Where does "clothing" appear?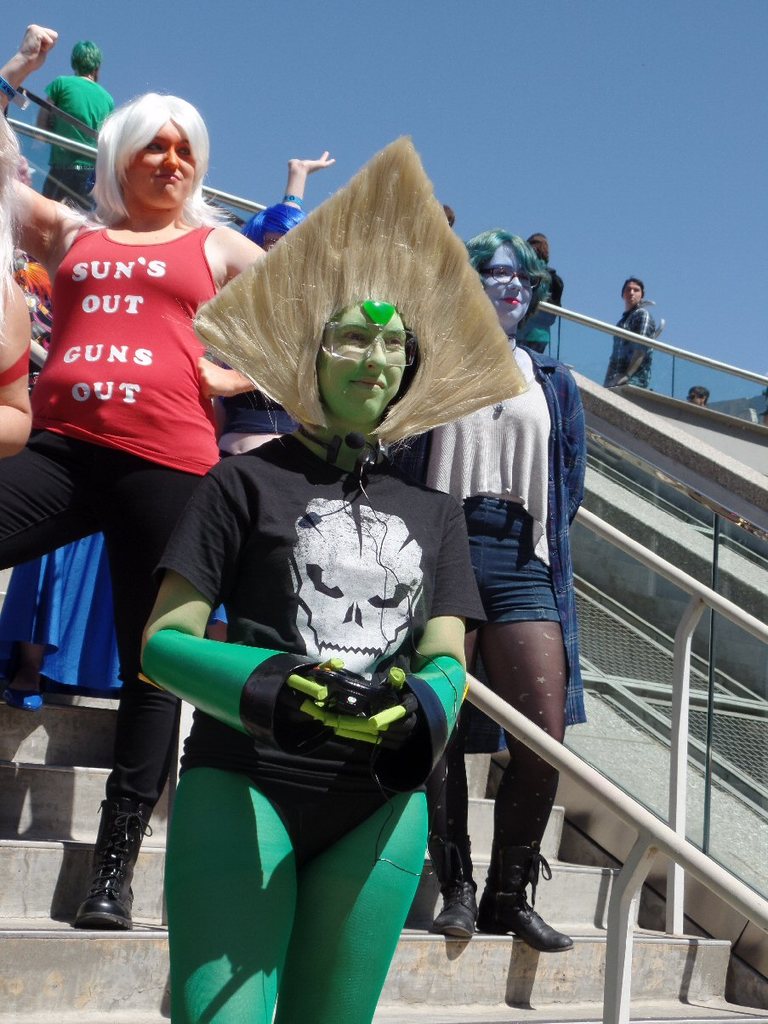
Appears at region(510, 256, 563, 358).
